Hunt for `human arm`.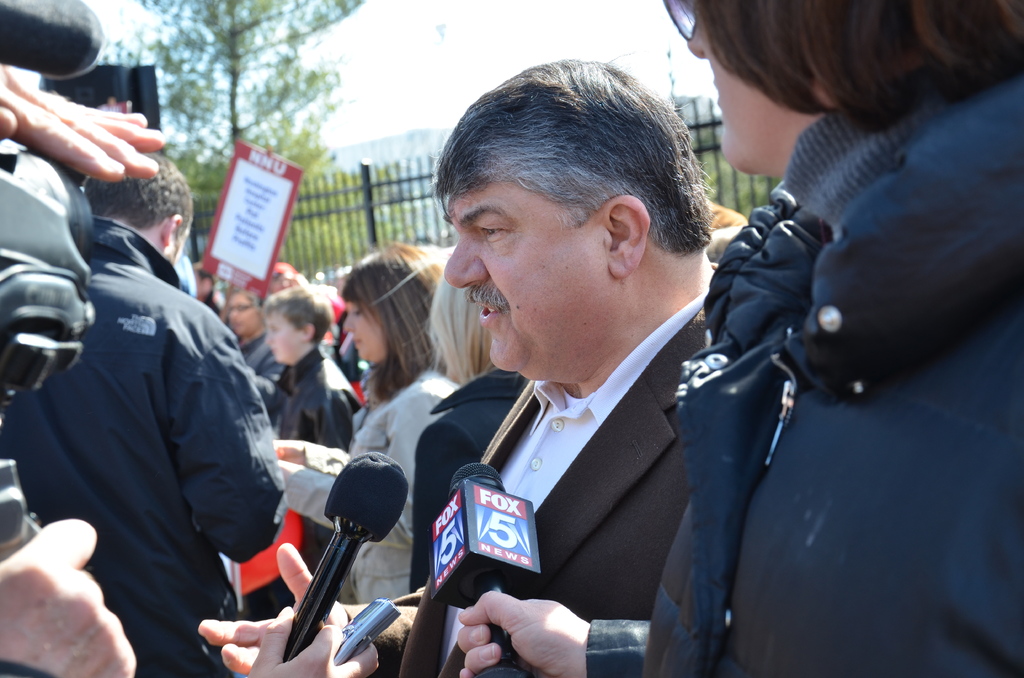
Hunted down at bbox(278, 392, 454, 547).
